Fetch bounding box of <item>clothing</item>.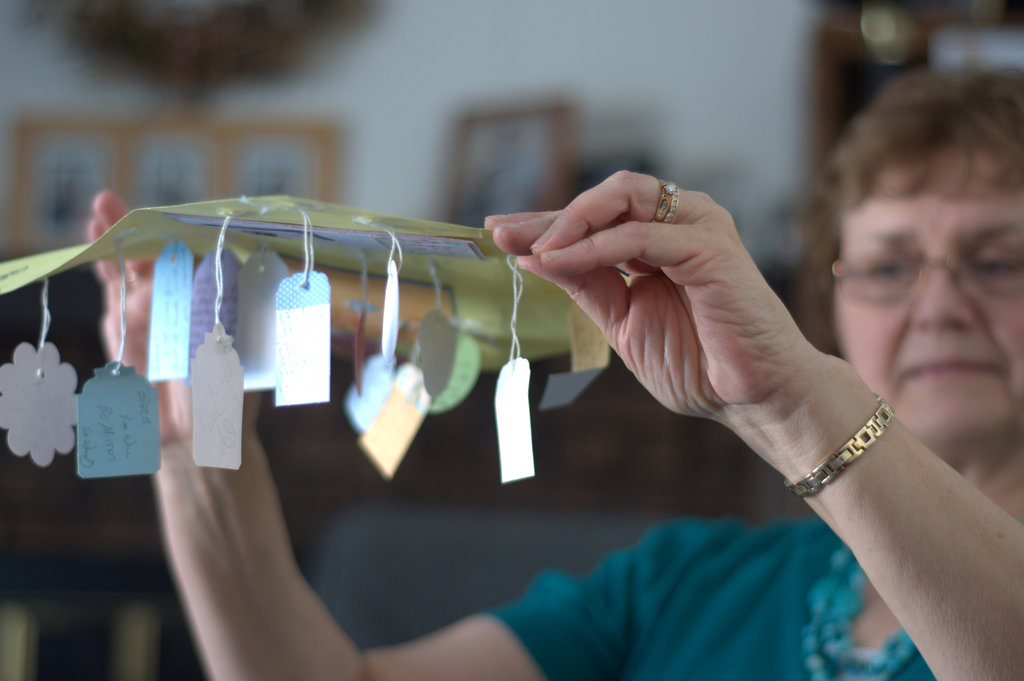
Bbox: {"left": 355, "top": 458, "right": 961, "bottom": 678}.
